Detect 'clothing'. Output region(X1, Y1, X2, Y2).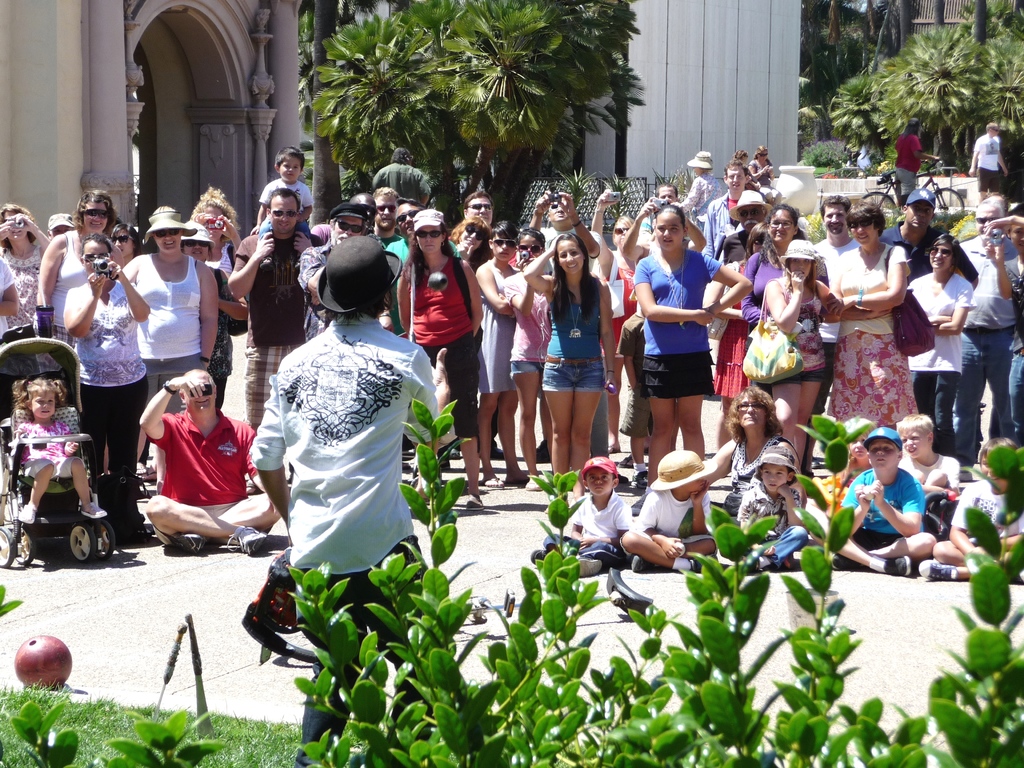
region(726, 243, 793, 389).
